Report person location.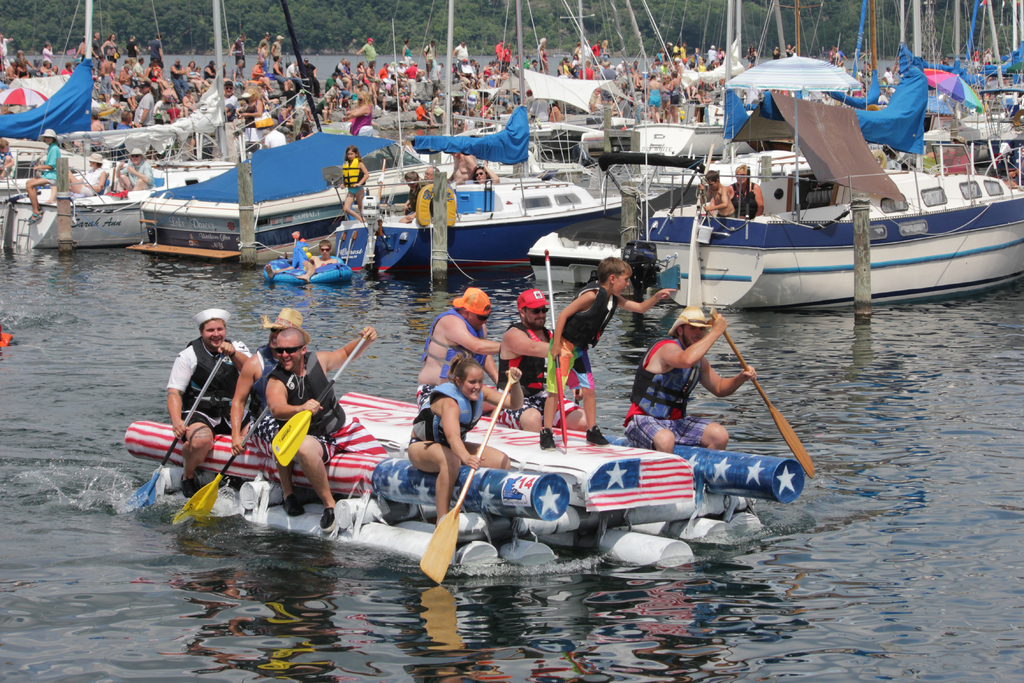
Report: box(619, 302, 758, 459).
